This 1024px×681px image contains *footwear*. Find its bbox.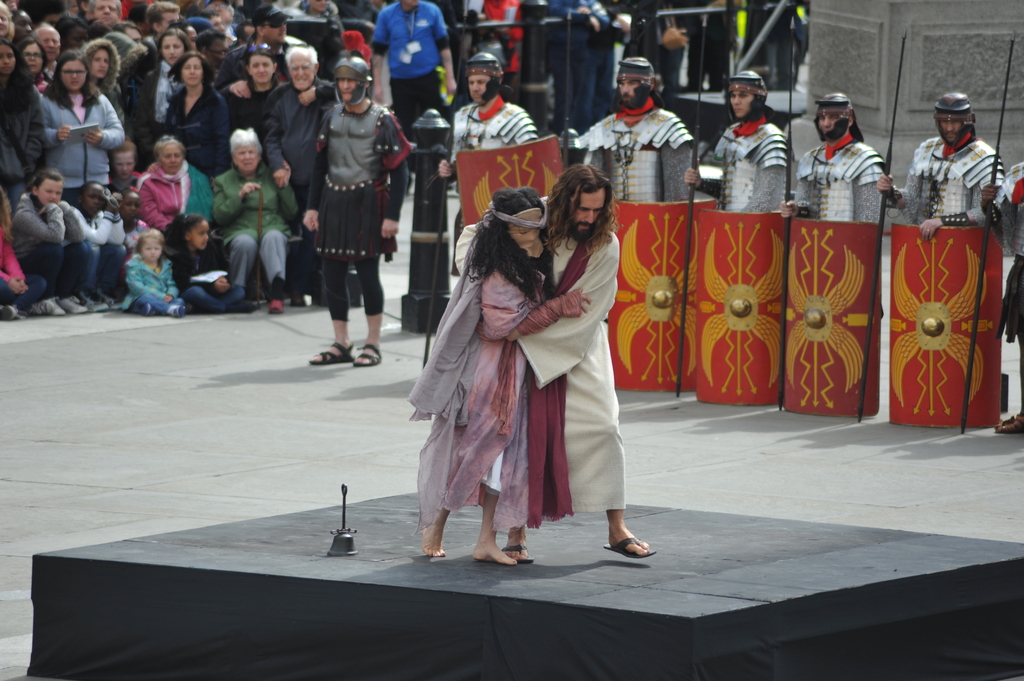
box(990, 413, 1023, 435).
